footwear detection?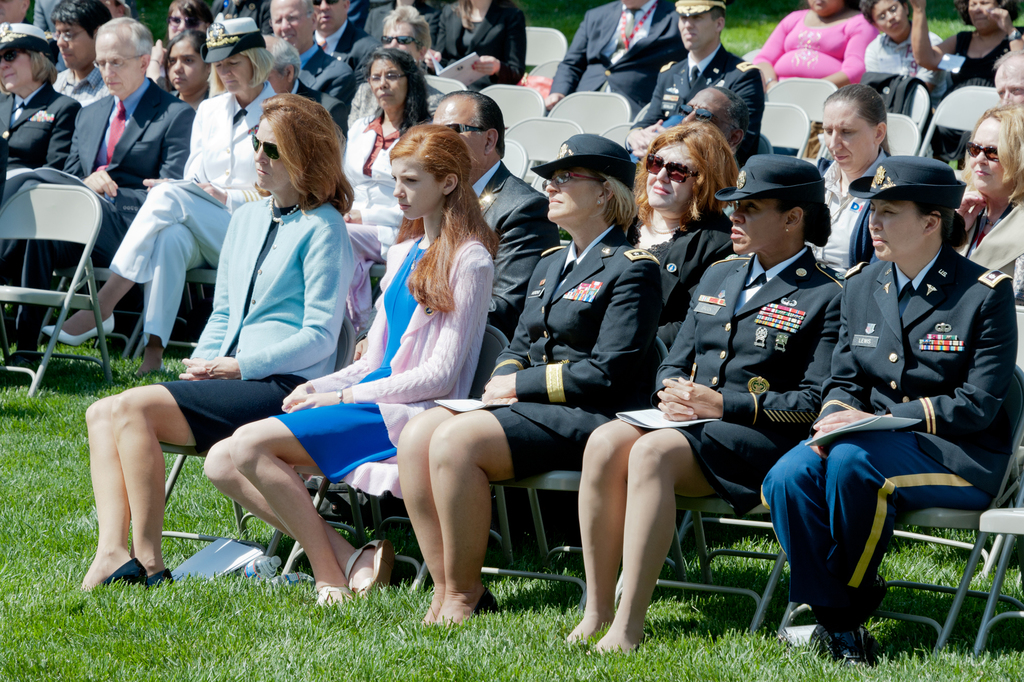
[69, 551, 144, 607]
